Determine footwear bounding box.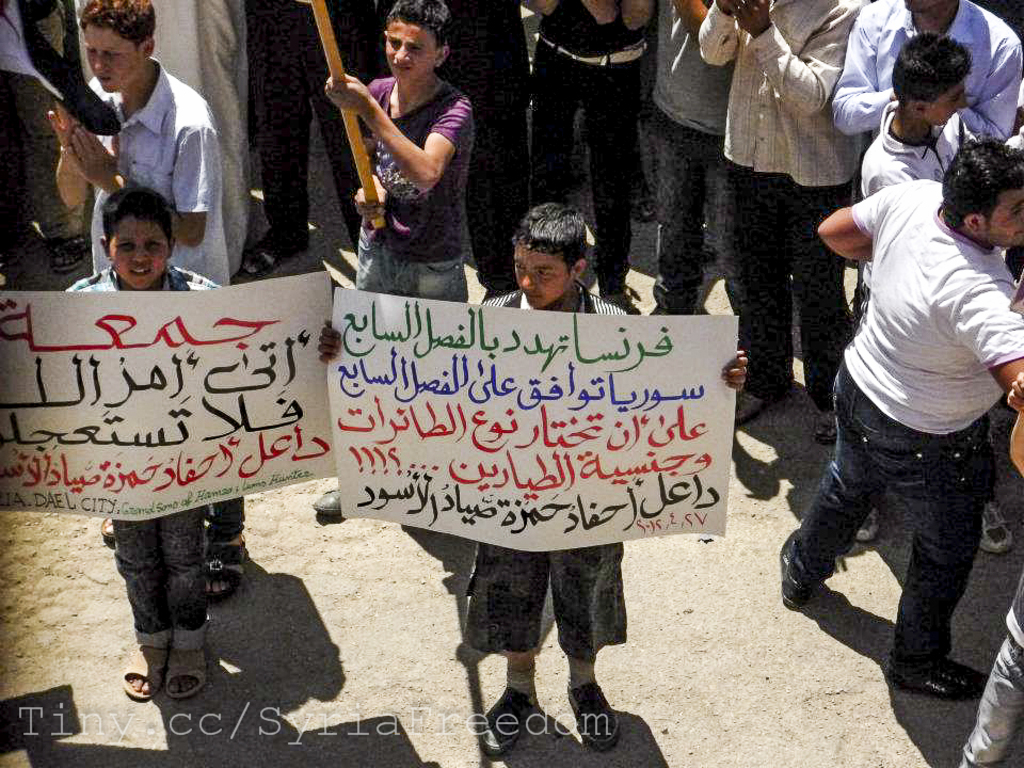
Determined: select_region(483, 683, 537, 754).
